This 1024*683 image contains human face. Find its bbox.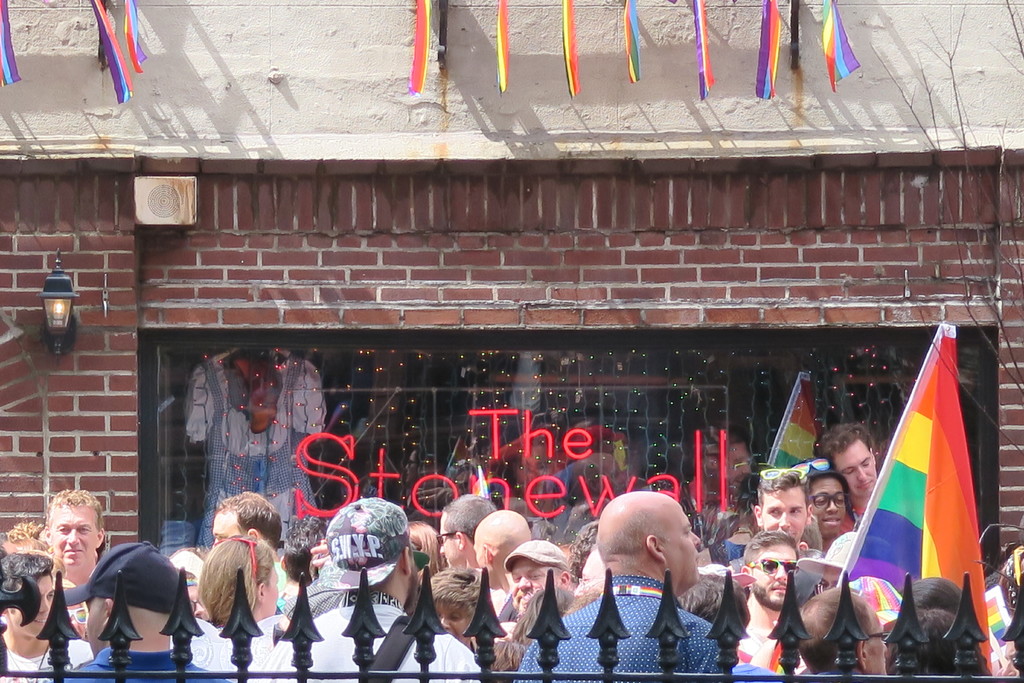
locate(751, 547, 798, 607).
